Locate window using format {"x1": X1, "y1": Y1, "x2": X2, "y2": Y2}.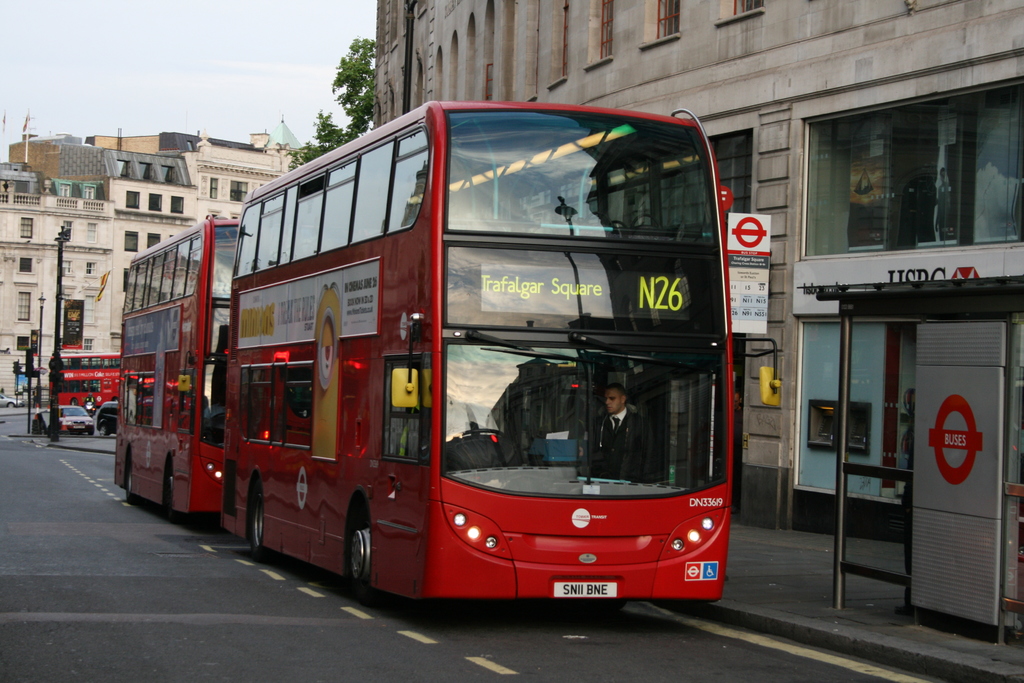
{"x1": 600, "y1": 0, "x2": 613, "y2": 58}.
